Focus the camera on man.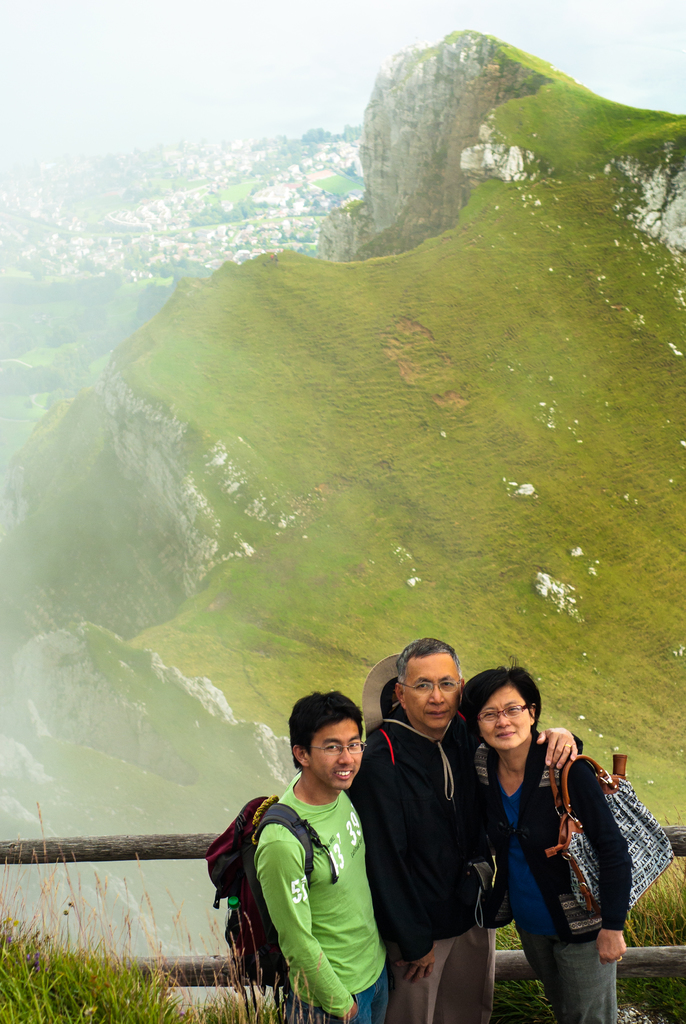
Focus region: detection(254, 692, 389, 1021).
